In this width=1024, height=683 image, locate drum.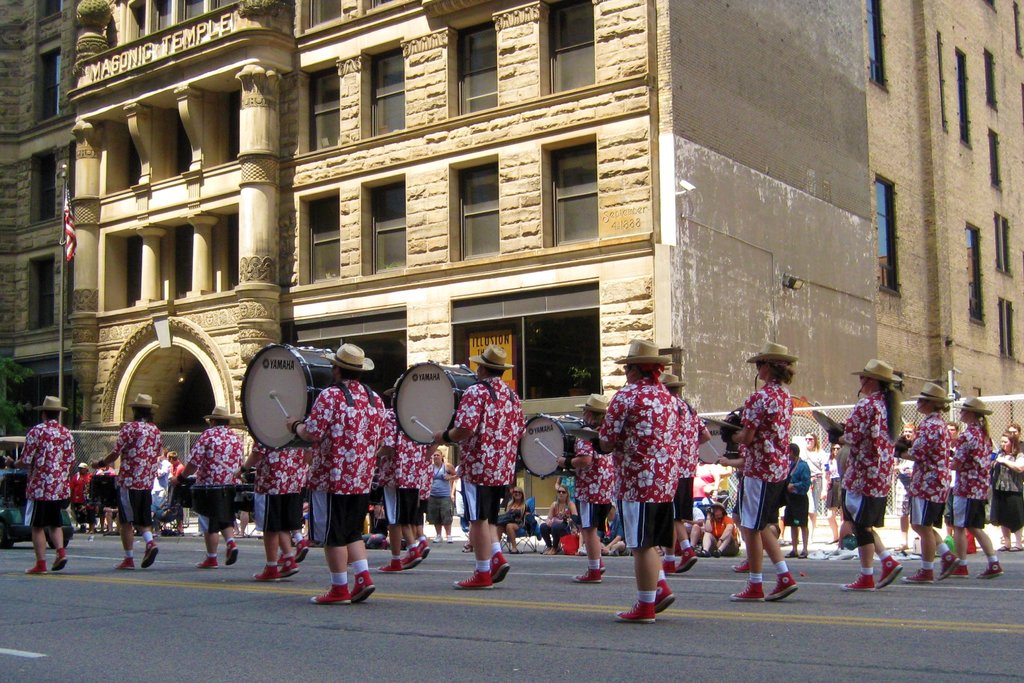
Bounding box: pyautogui.locateOnScreen(237, 343, 330, 451).
